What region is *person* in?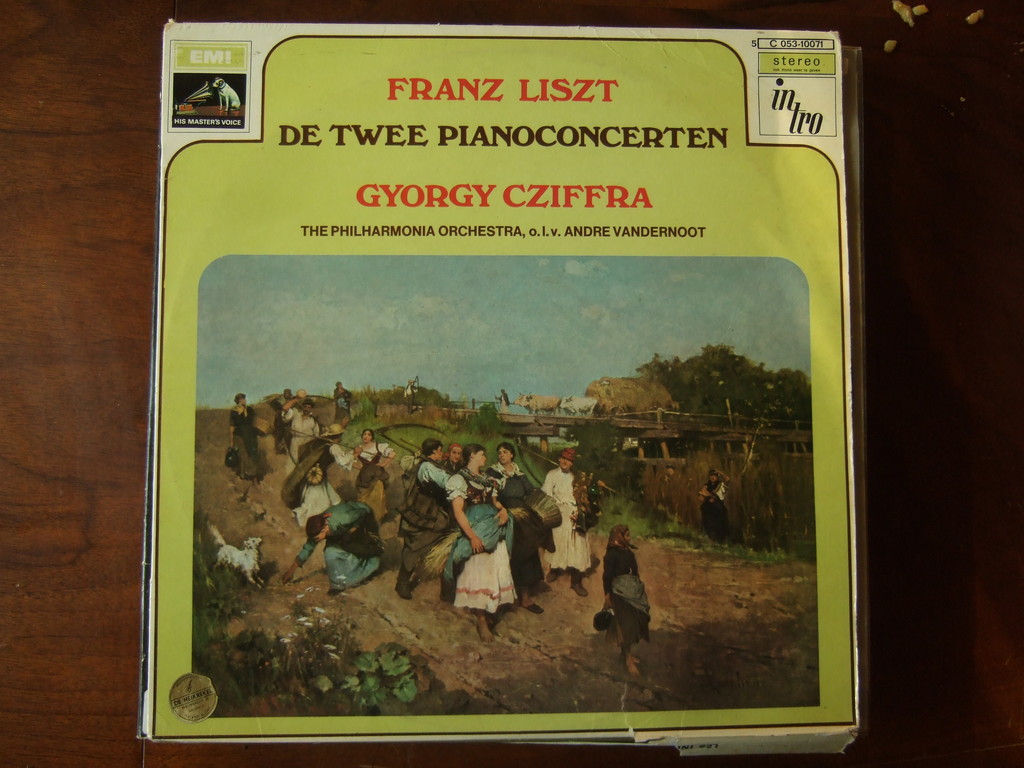
l=487, t=447, r=527, b=498.
